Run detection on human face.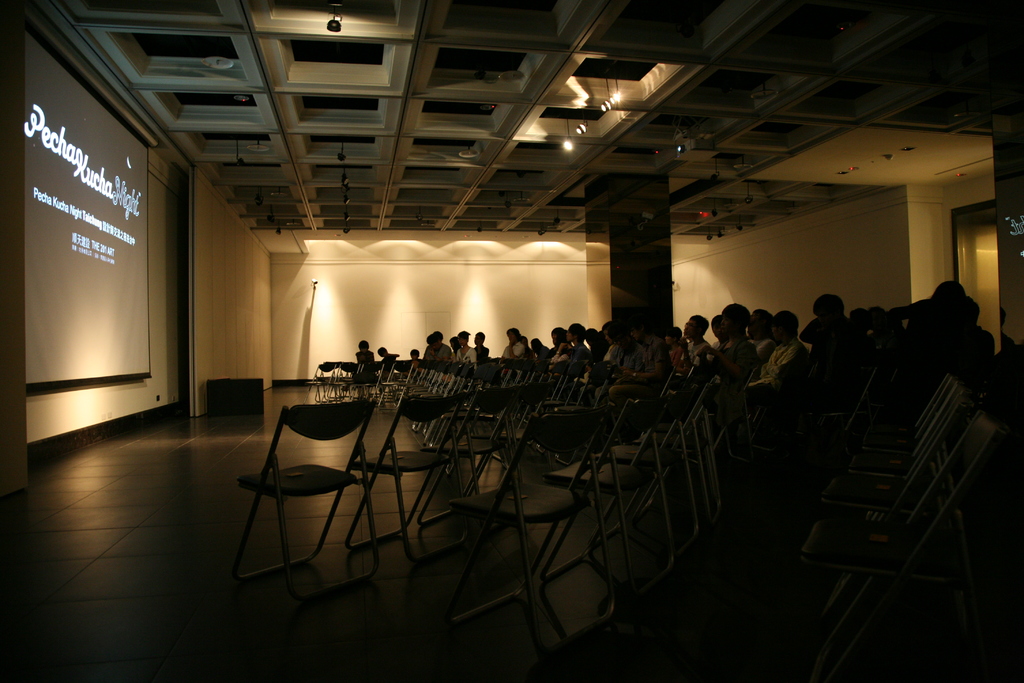
Result: box(718, 317, 738, 334).
